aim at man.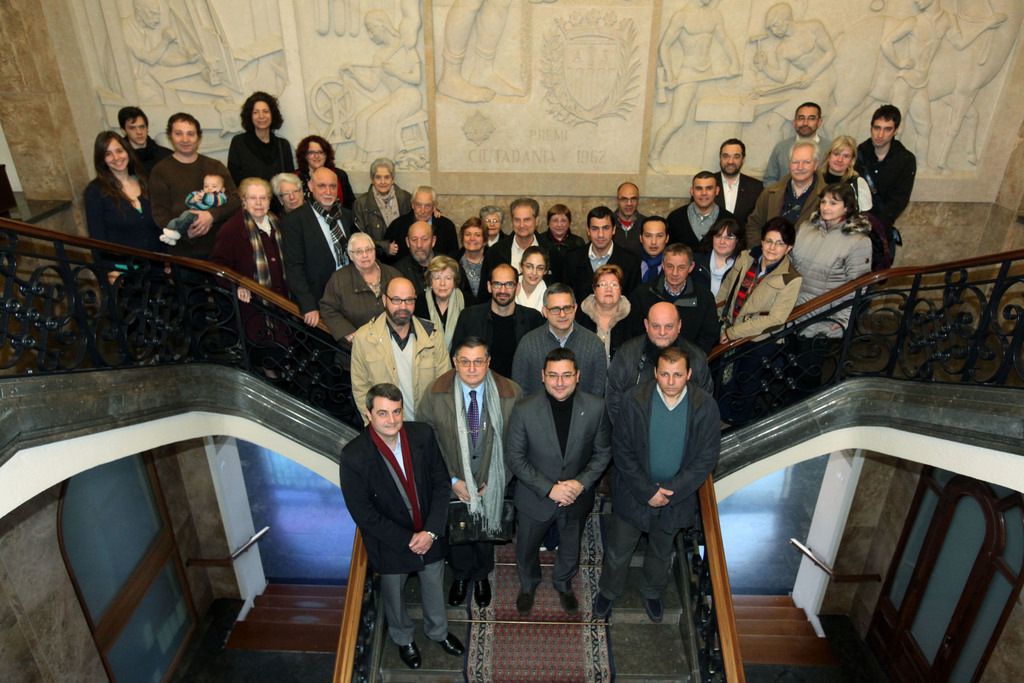
Aimed at <region>741, 141, 829, 250</region>.
